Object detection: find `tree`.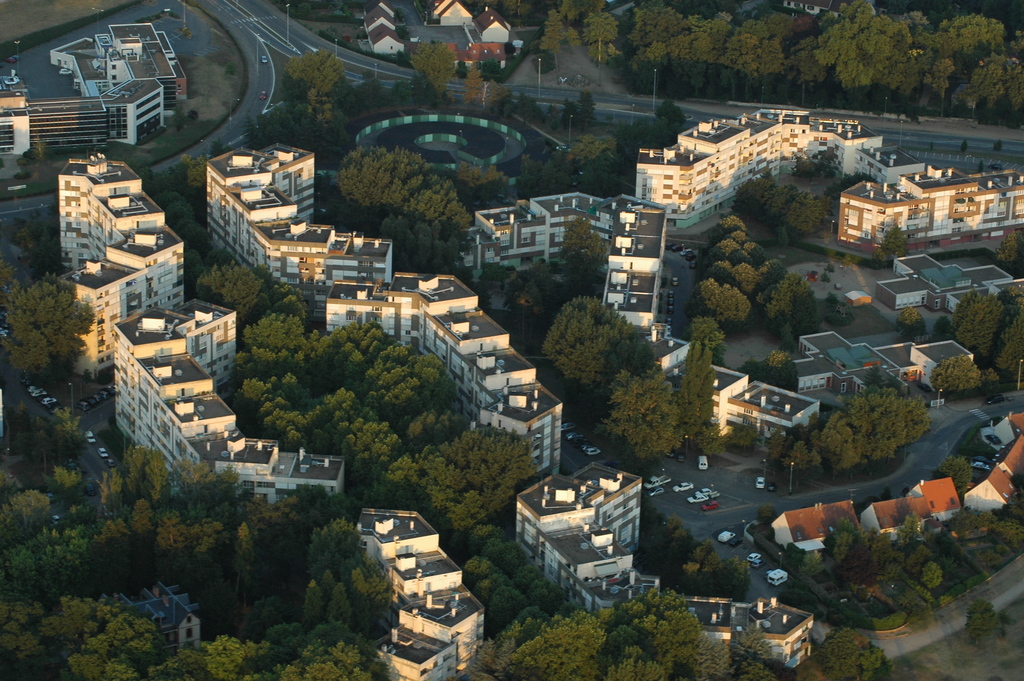
(993, 309, 1023, 381).
